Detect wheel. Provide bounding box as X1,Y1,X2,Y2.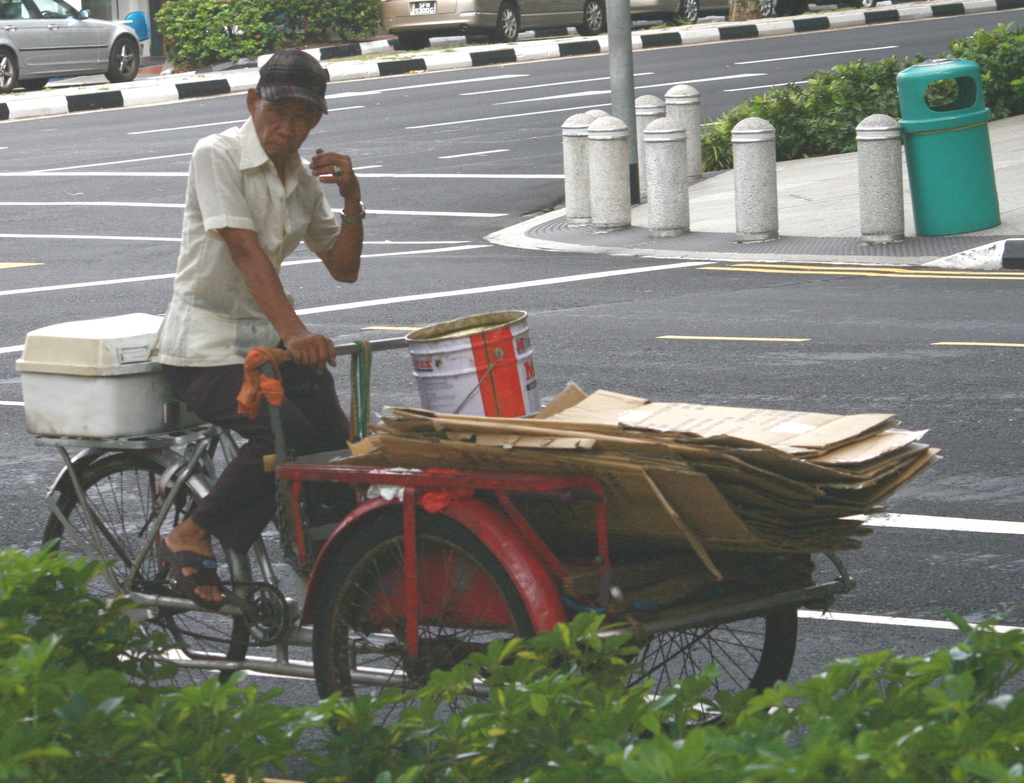
0,46,17,90.
